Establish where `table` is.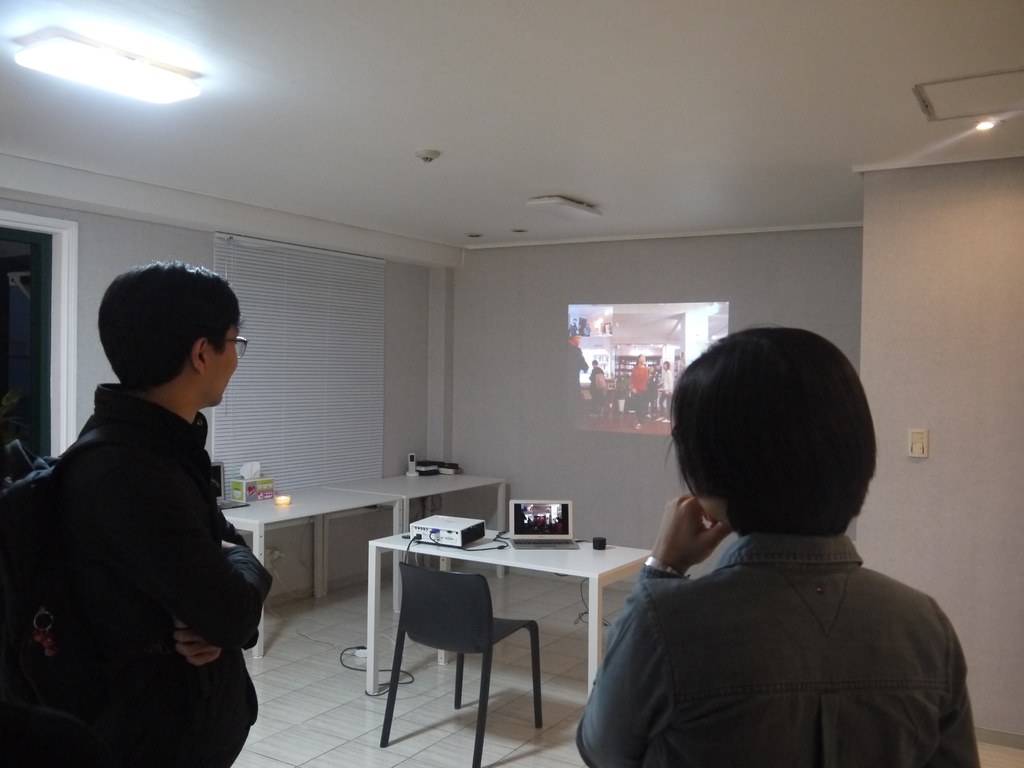
Established at rect(218, 487, 406, 659).
